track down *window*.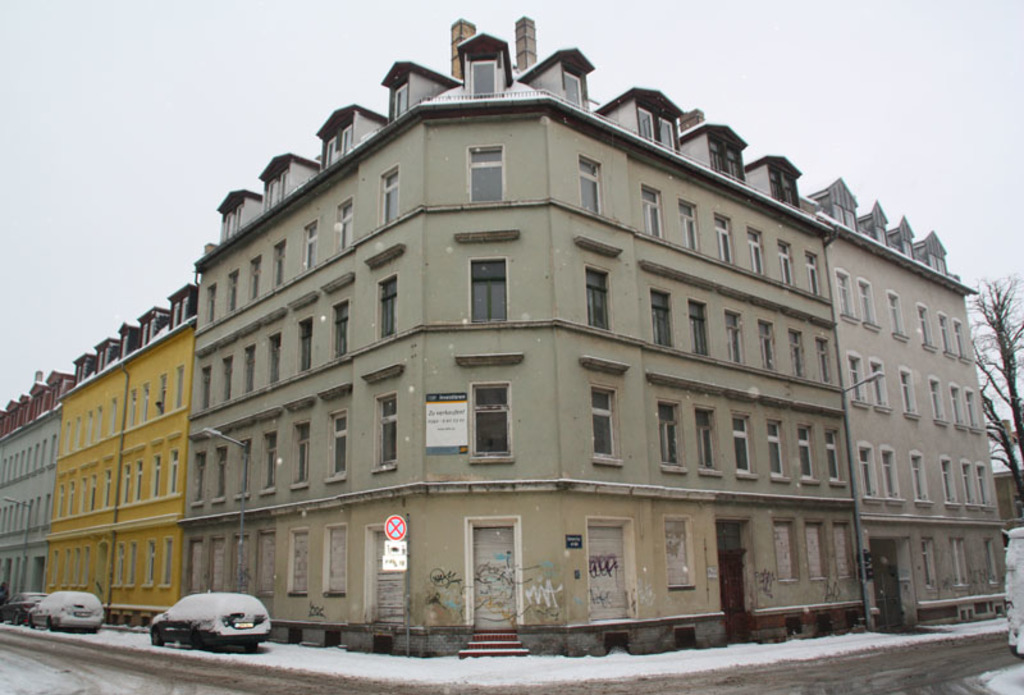
Tracked to bbox(192, 453, 210, 506).
